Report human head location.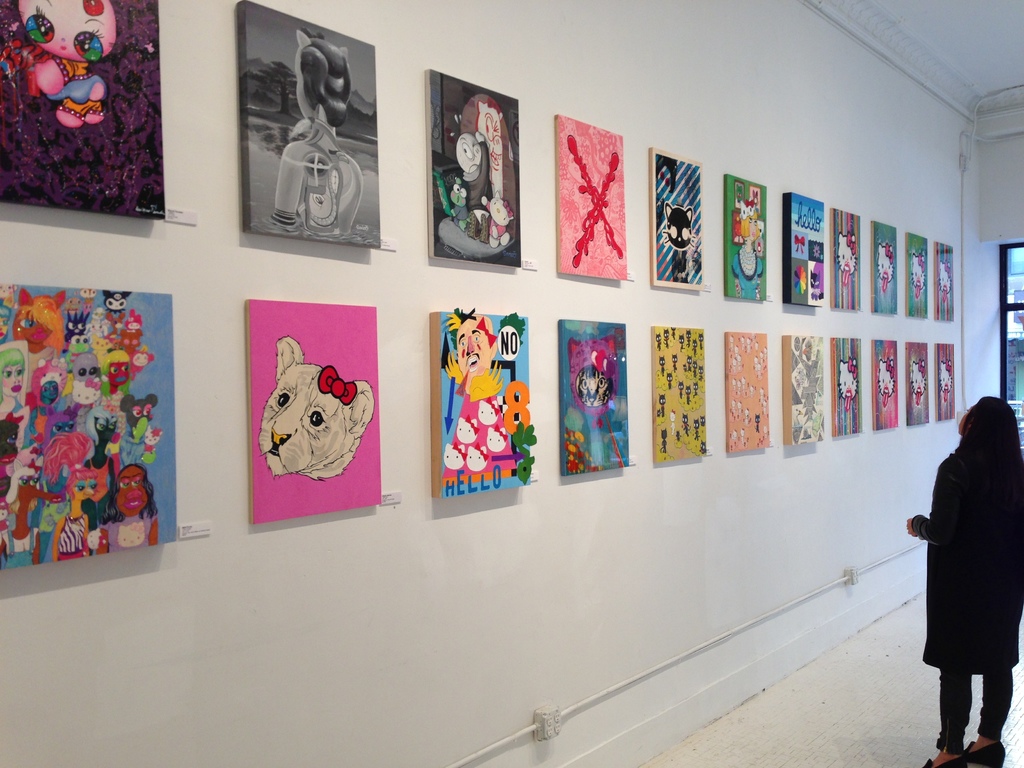
Report: x1=0, y1=348, x2=28, y2=400.
